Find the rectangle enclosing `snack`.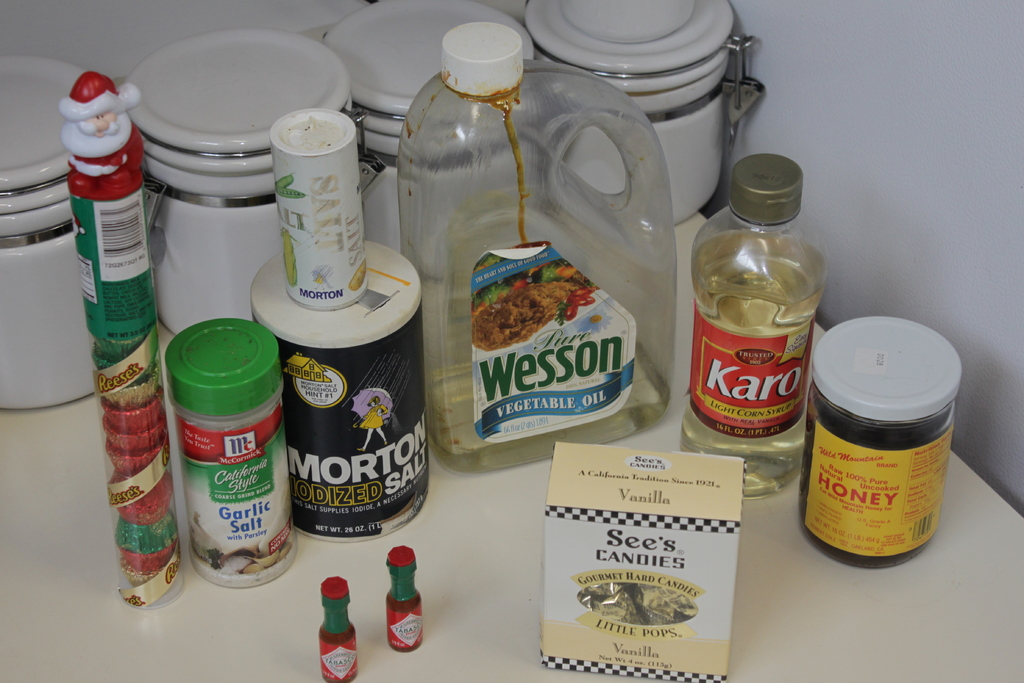
region(468, 275, 587, 349).
